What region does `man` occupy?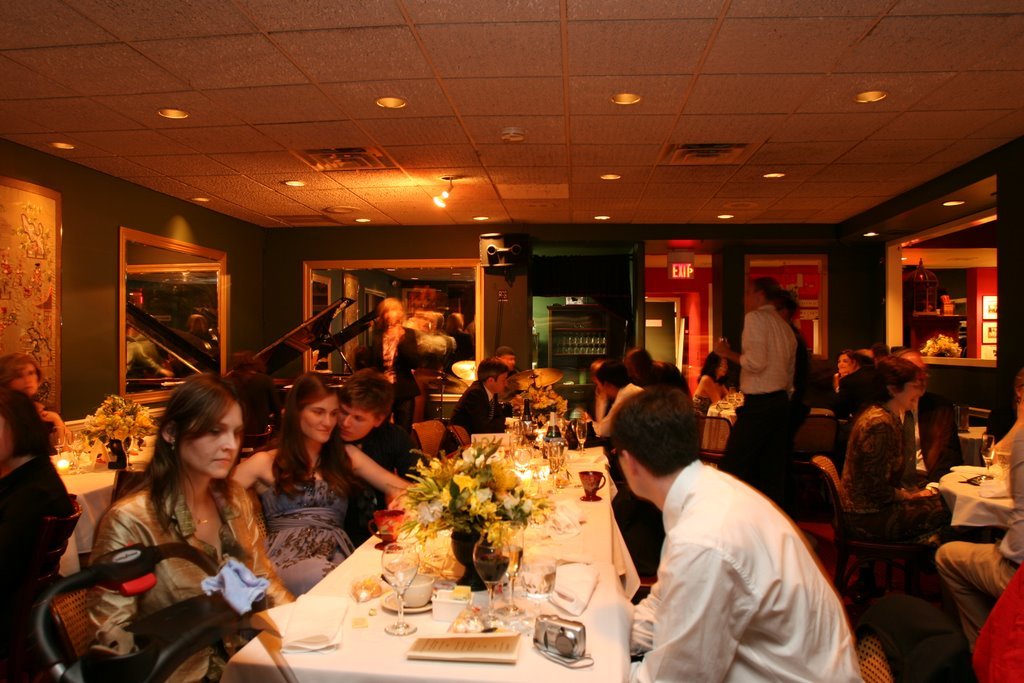
<box>331,367,427,549</box>.
